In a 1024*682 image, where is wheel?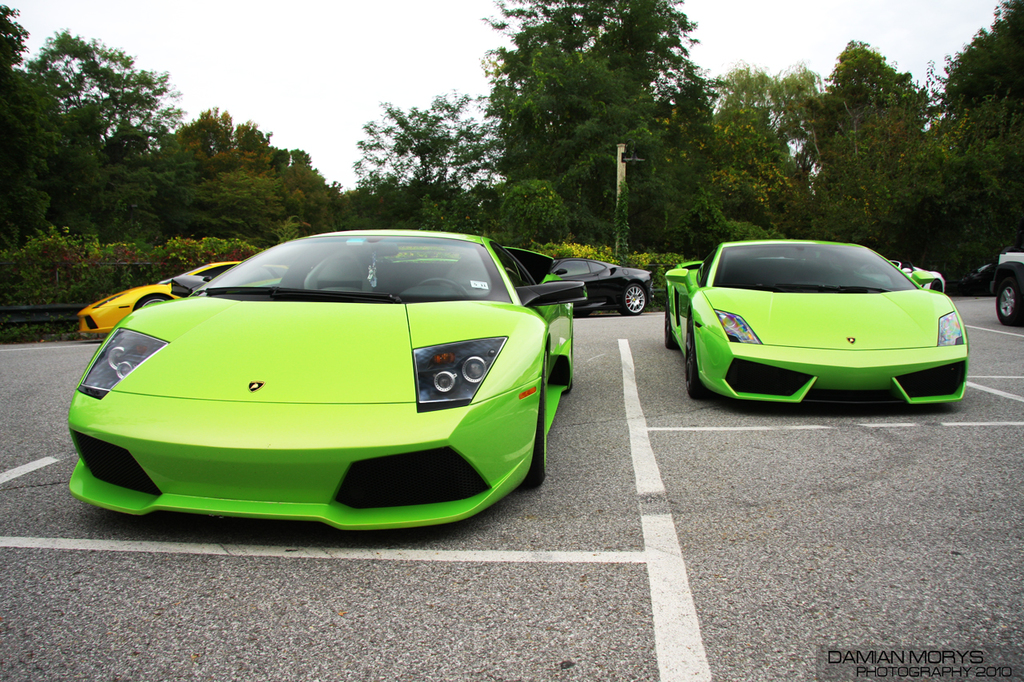
[x1=665, y1=295, x2=678, y2=349].
